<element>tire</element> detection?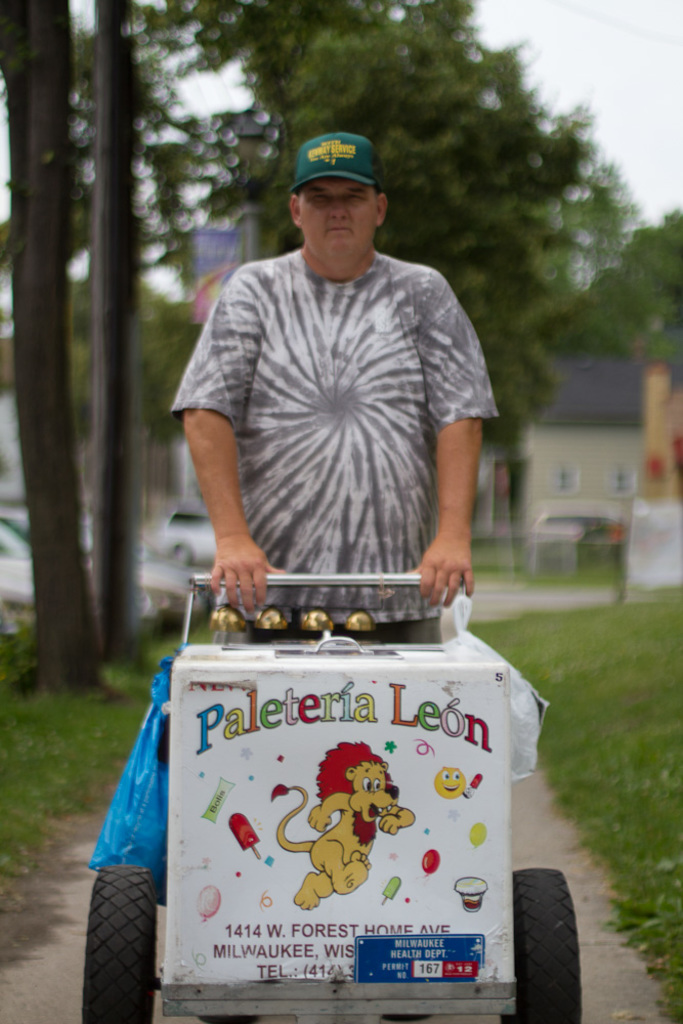
<box>503,867,597,1009</box>
